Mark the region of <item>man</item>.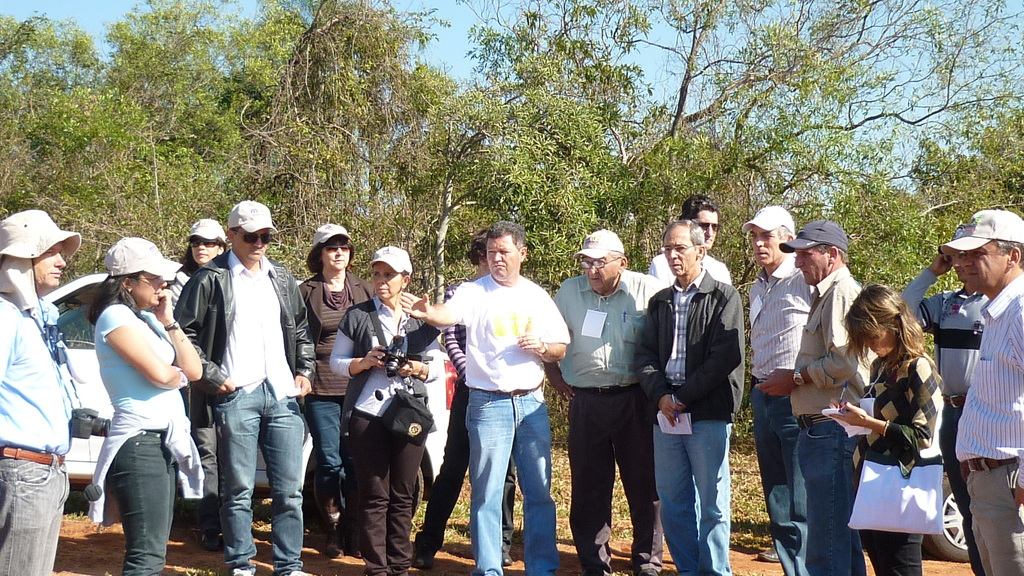
Region: 756, 220, 878, 575.
